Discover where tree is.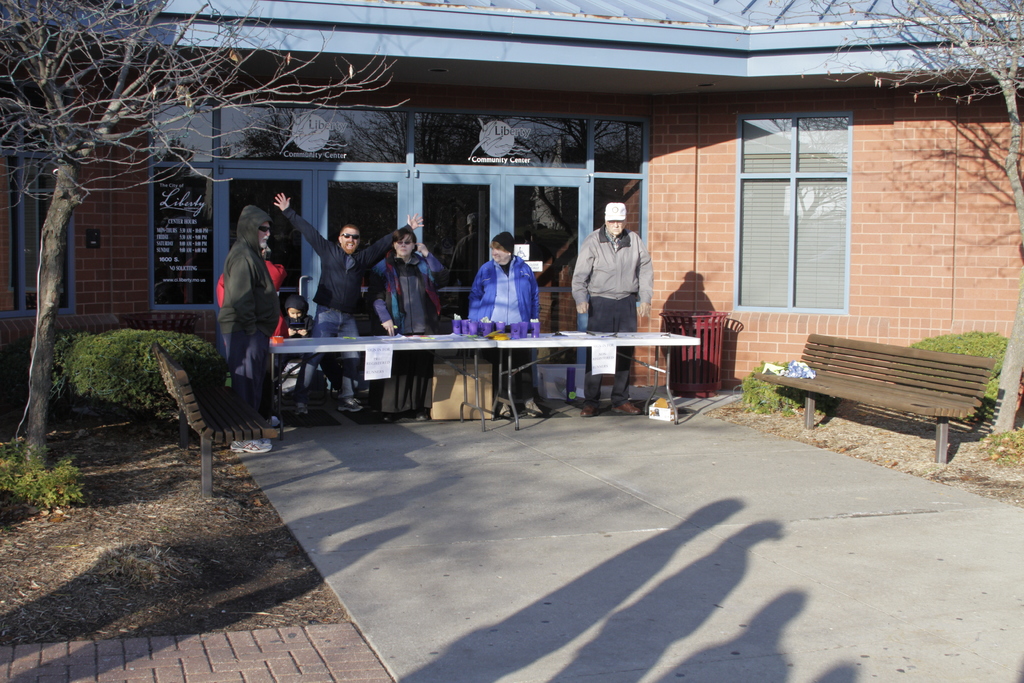
Discovered at (0,0,412,473).
